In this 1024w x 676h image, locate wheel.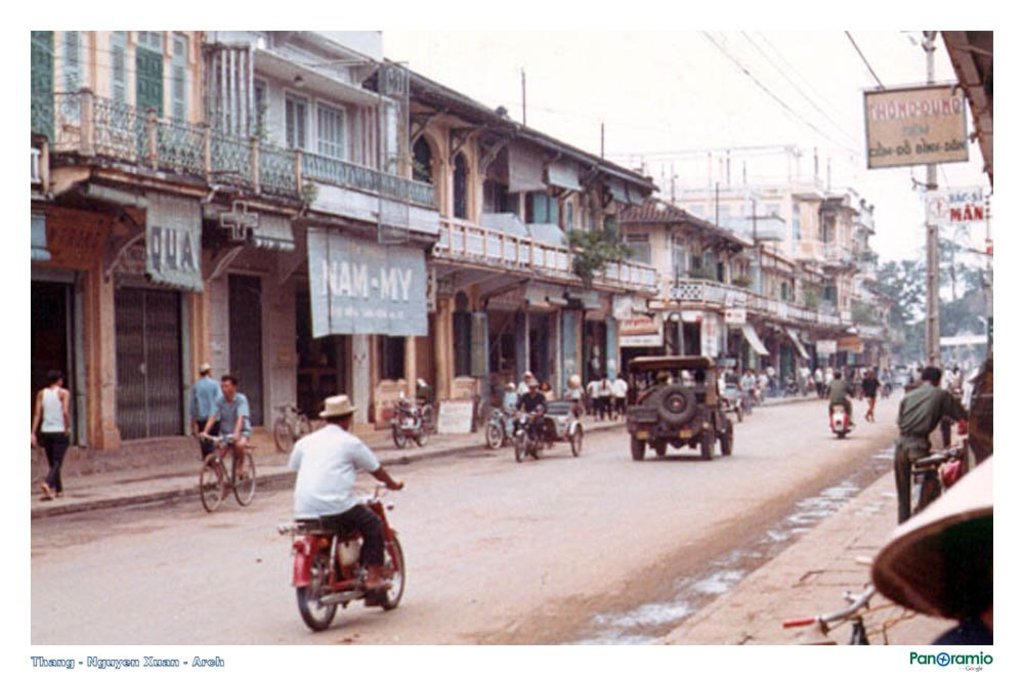
Bounding box: bbox=(571, 426, 584, 455).
